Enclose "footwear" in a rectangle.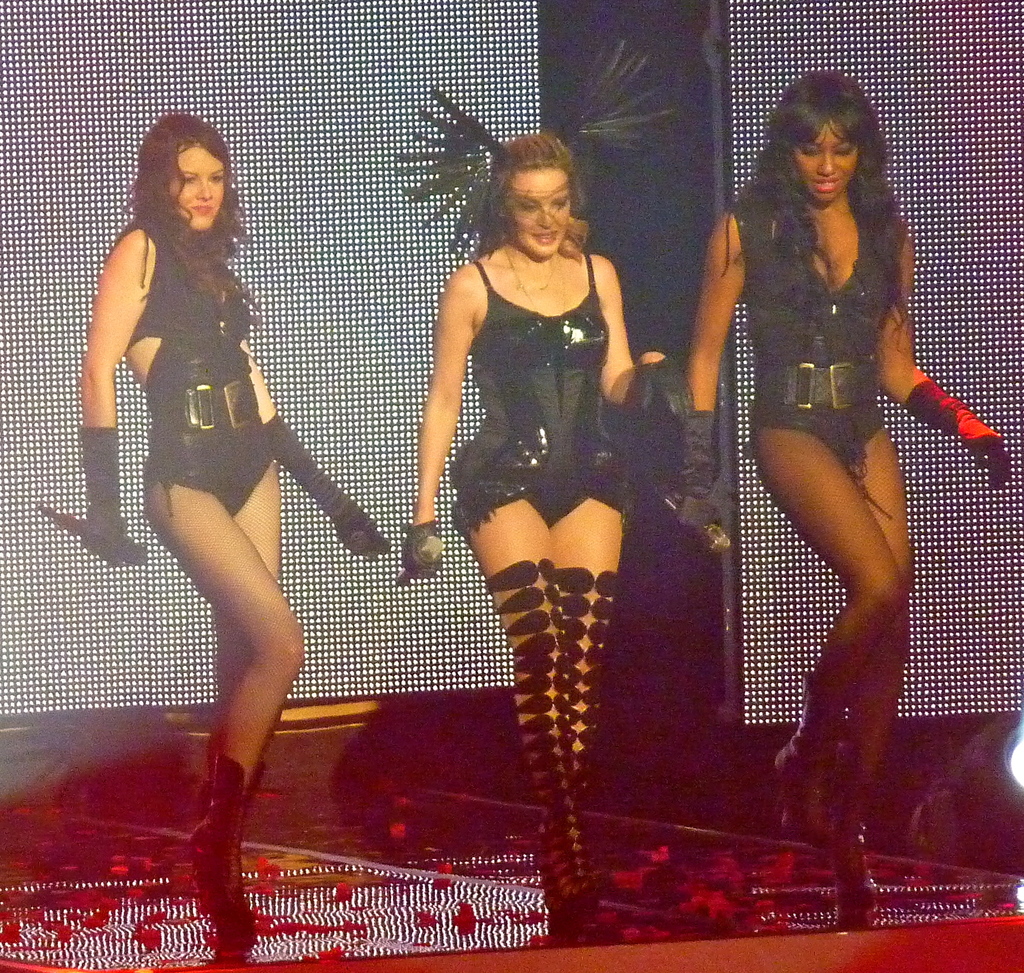
838 849 884 934.
